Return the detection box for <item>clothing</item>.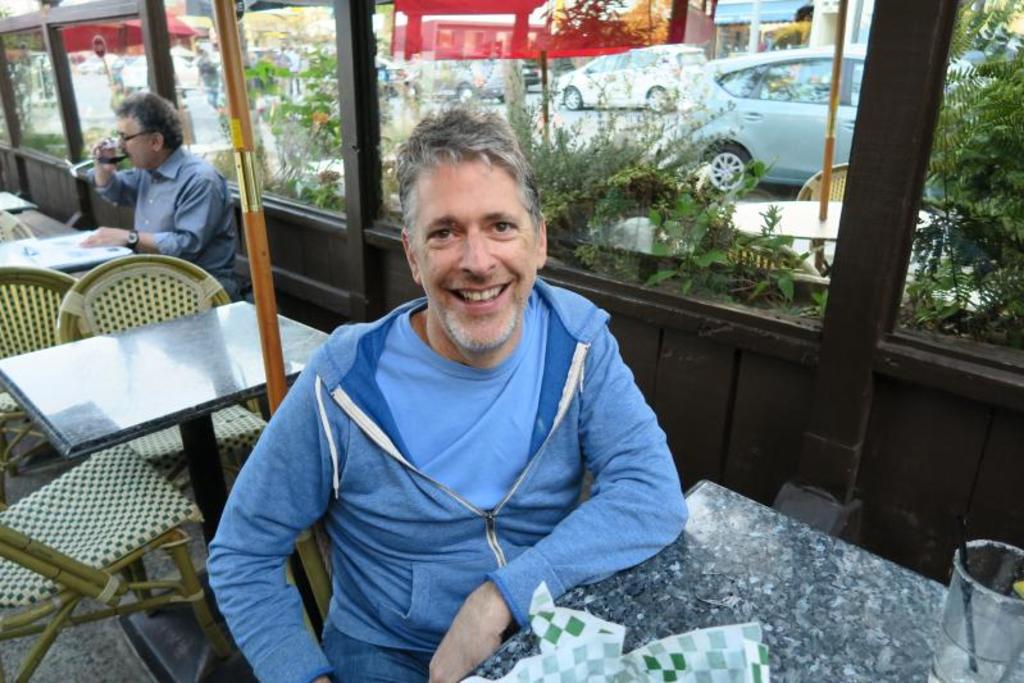
196 254 657 659.
